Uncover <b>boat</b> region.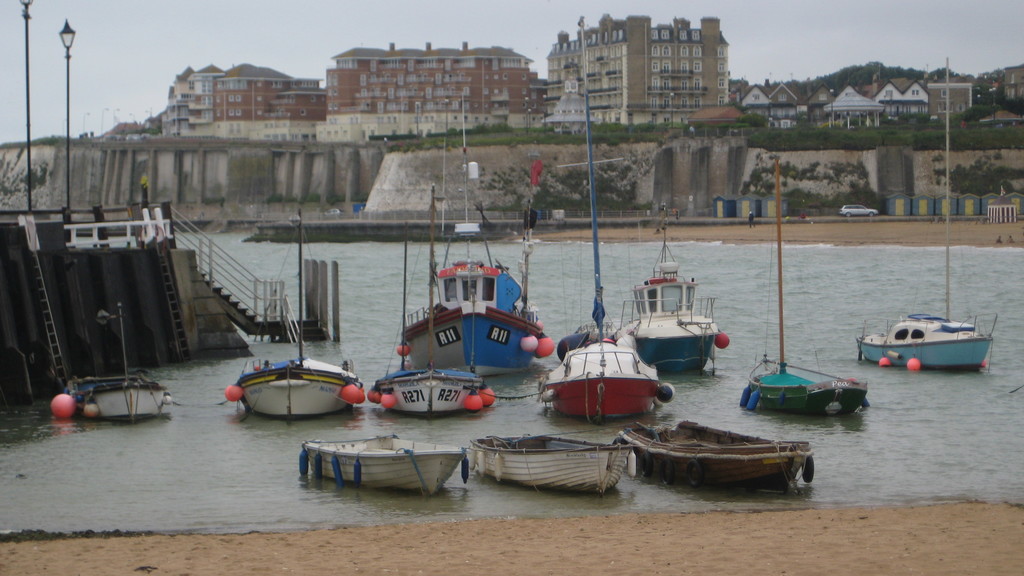
Uncovered: <region>470, 431, 634, 488</region>.
